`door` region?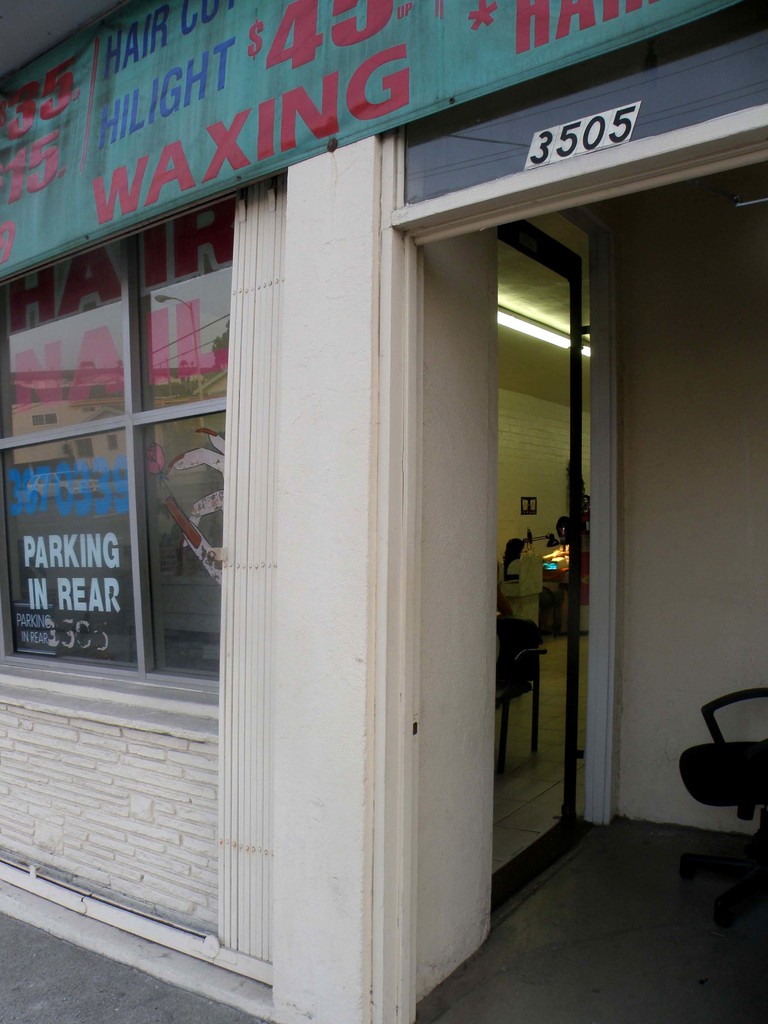
452/184/626/912
